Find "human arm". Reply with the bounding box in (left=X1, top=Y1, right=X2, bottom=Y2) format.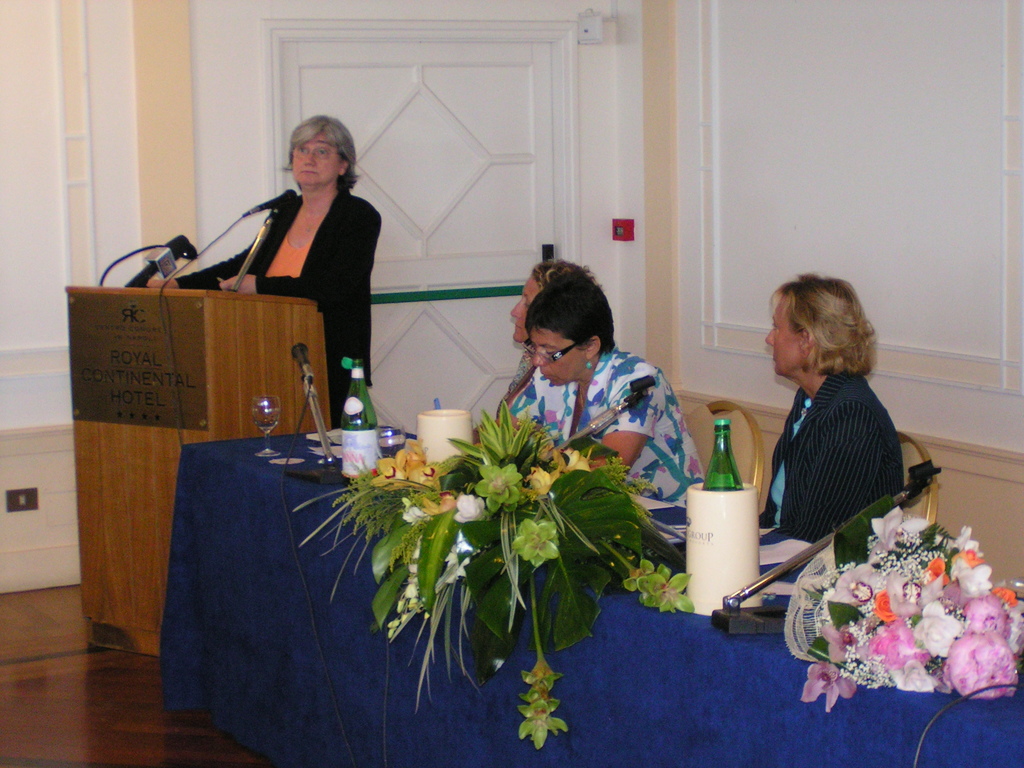
(left=585, top=352, right=655, bottom=479).
